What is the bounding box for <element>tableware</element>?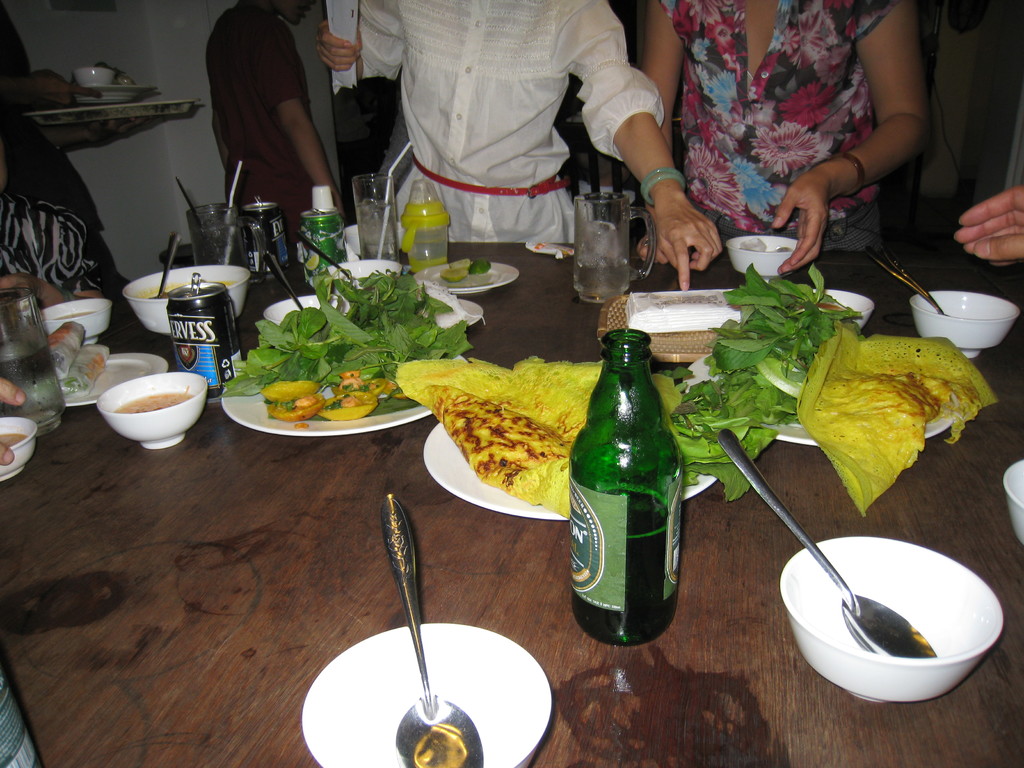
BBox(422, 422, 718, 521).
